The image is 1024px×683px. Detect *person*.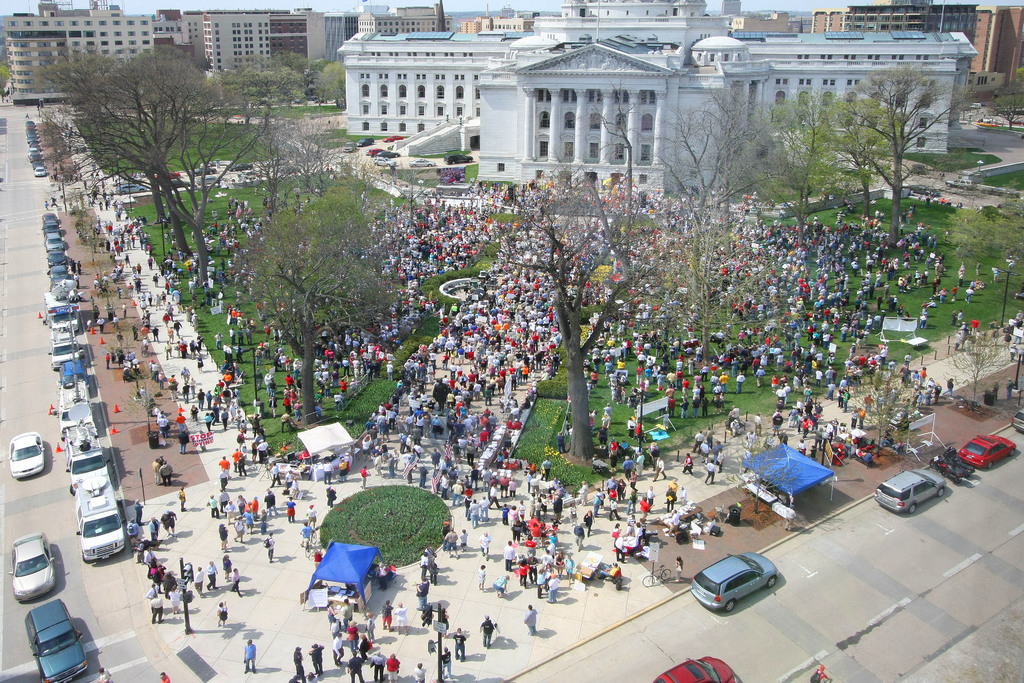
Detection: box=[148, 257, 154, 270].
